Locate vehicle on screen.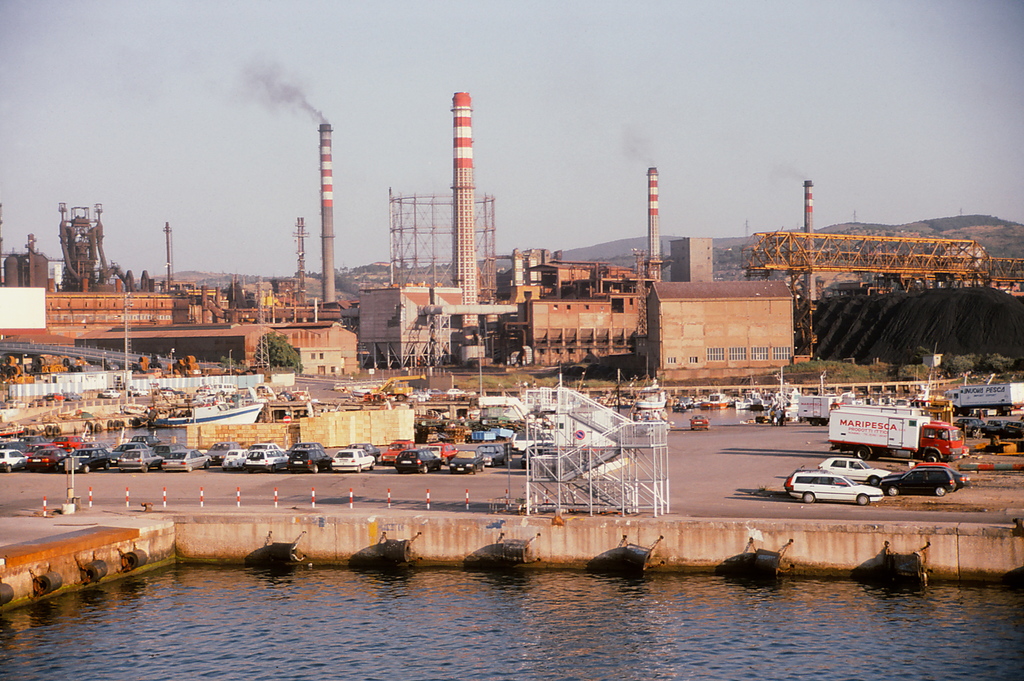
On screen at 399 449 445 471.
